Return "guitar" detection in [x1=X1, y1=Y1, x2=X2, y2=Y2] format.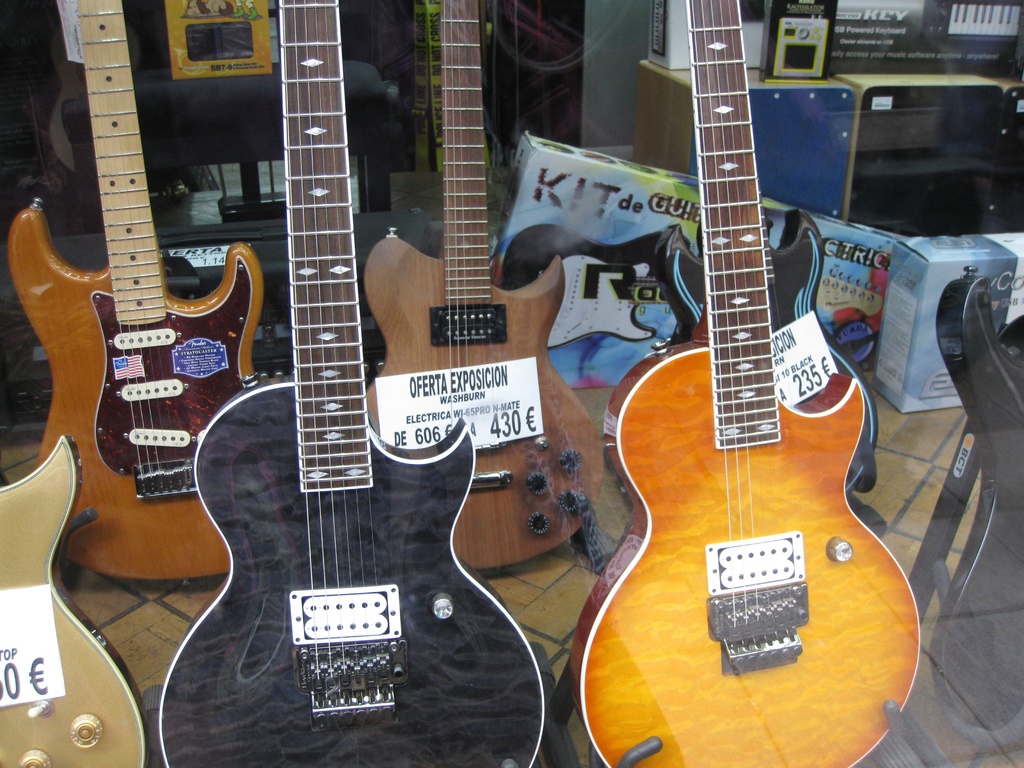
[x1=0, y1=0, x2=268, y2=589].
